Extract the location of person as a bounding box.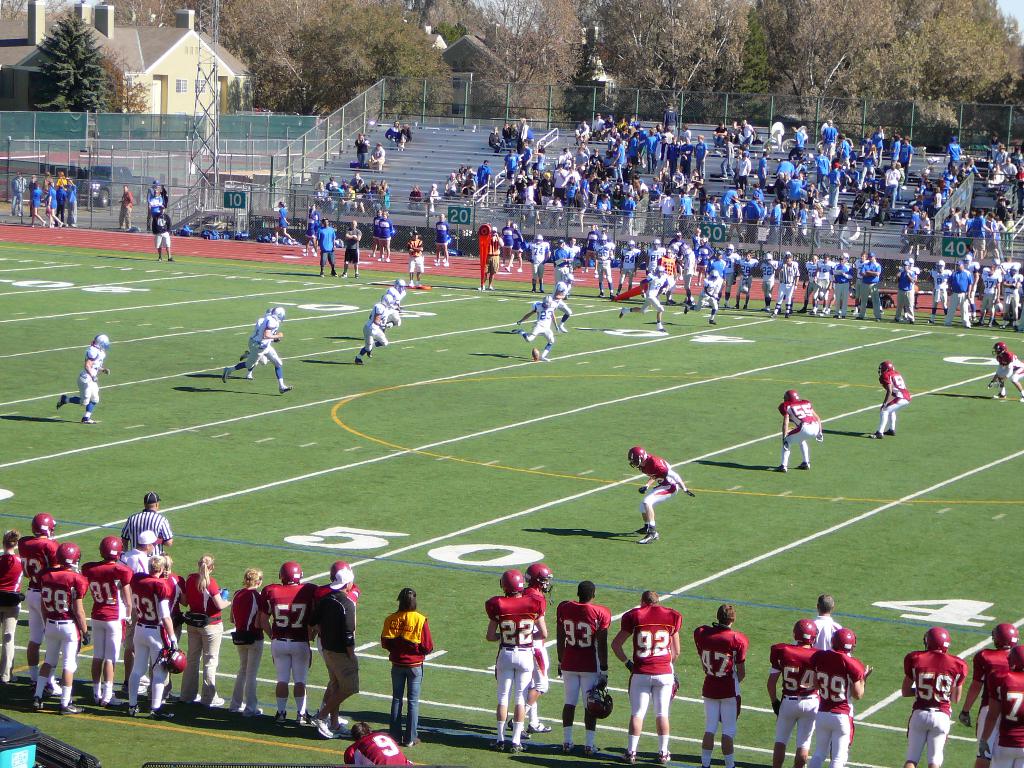
left=551, top=582, right=617, bottom=749.
